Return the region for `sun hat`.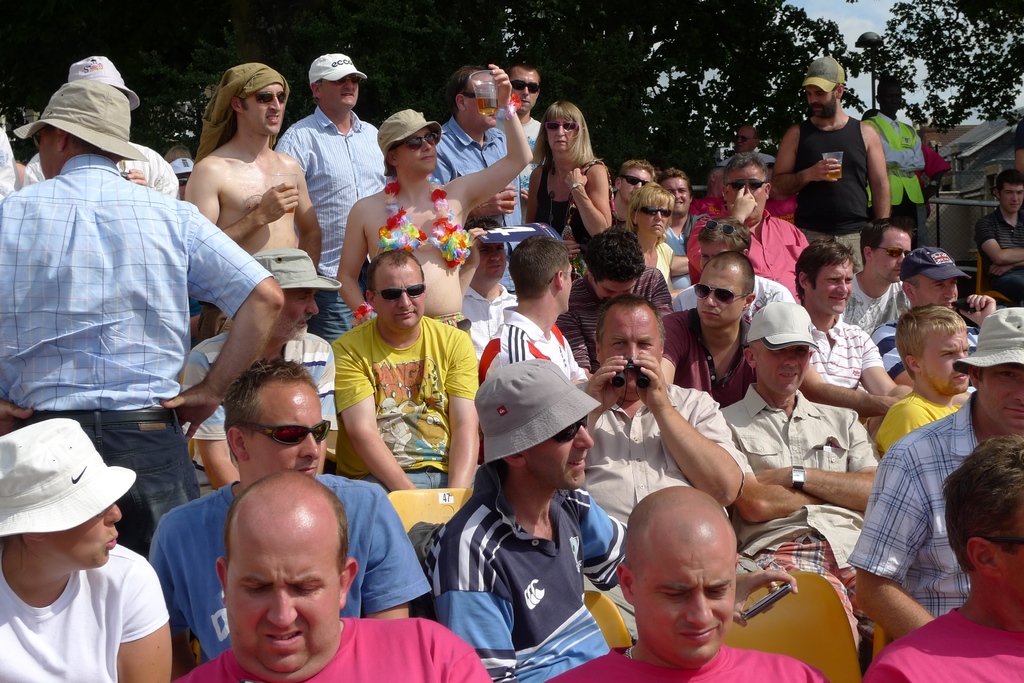
detection(249, 244, 351, 298).
